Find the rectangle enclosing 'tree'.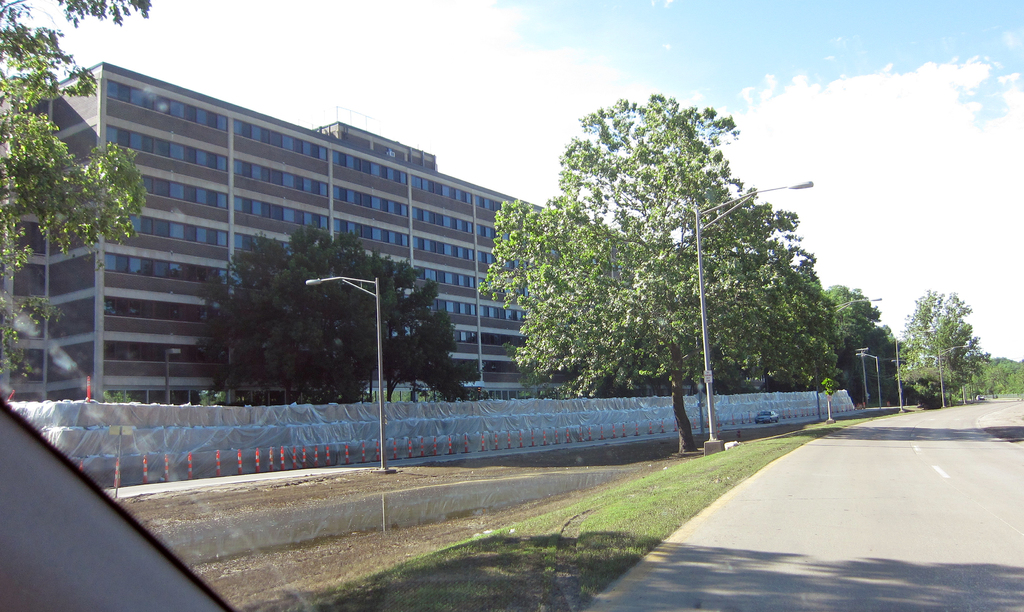
x1=896, y1=294, x2=1002, y2=396.
